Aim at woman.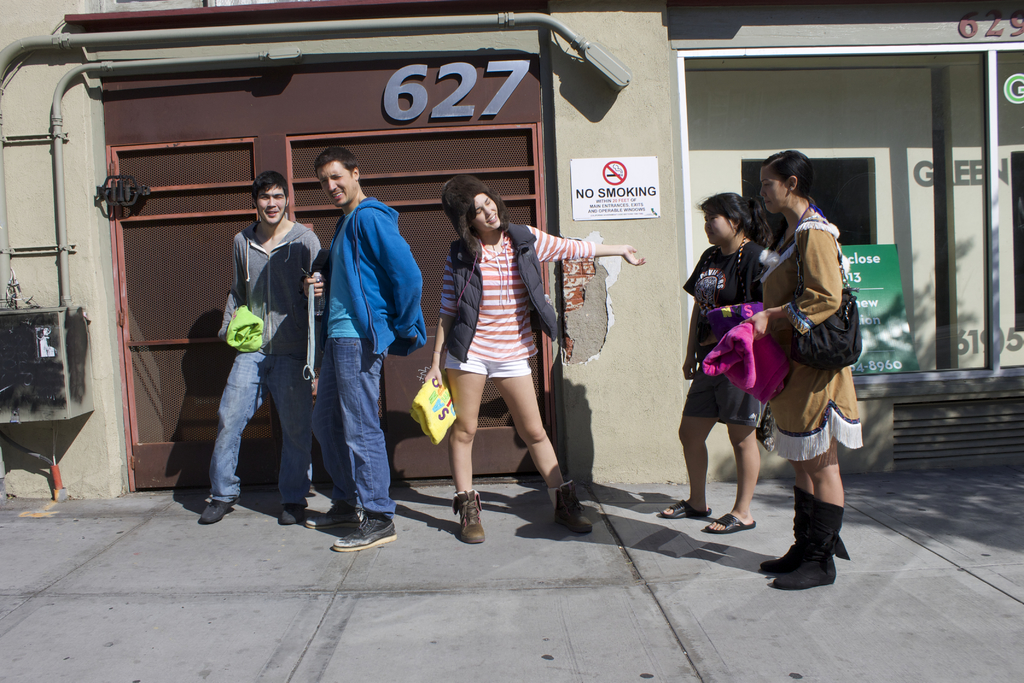
Aimed at rect(740, 147, 862, 588).
